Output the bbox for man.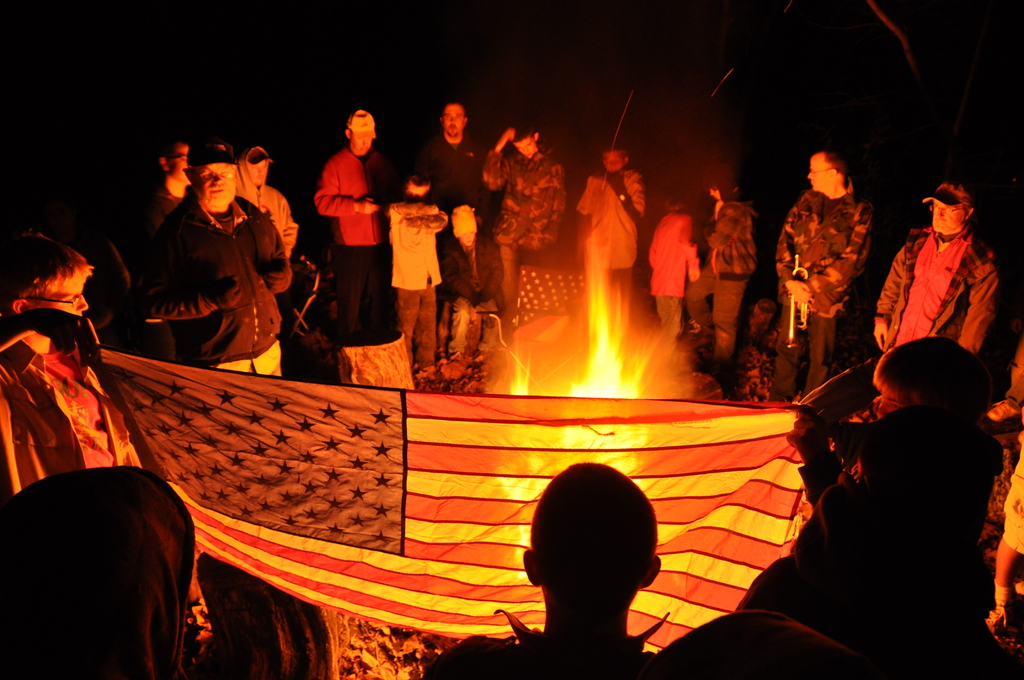
(416,99,497,231).
